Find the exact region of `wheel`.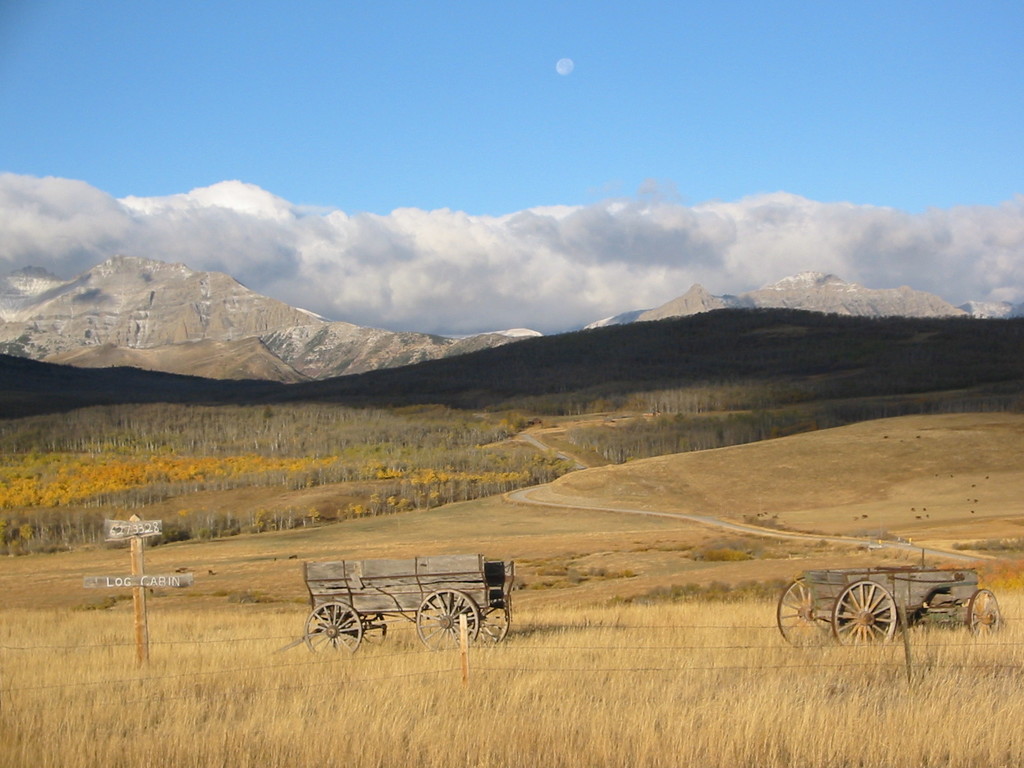
Exact region: [x1=968, y1=589, x2=1000, y2=636].
